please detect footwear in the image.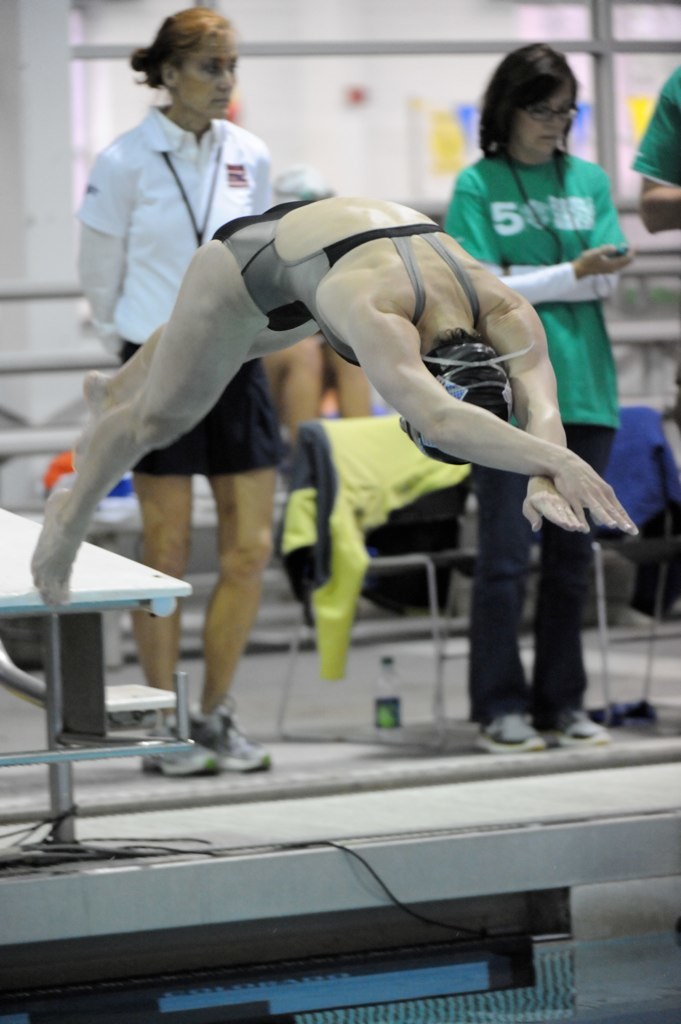
box=[152, 749, 216, 774].
